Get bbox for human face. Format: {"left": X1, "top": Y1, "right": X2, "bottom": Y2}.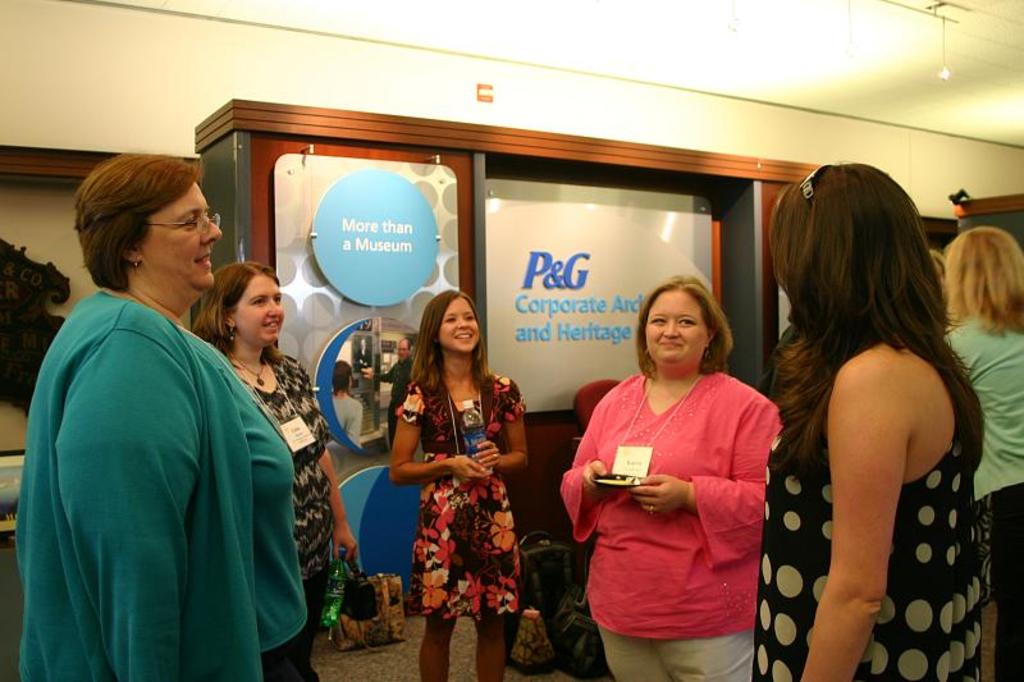
{"left": 136, "top": 180, "right": 218, "bottom": 297}.
